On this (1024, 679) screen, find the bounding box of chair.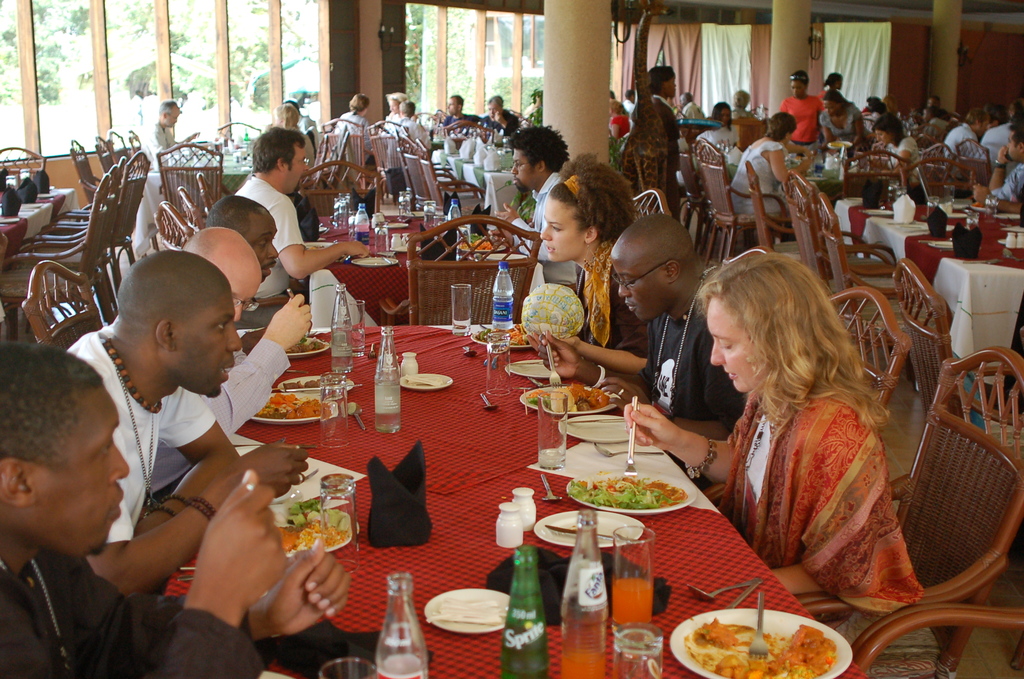
Bounding box: [left=431, top=111, right=451, bottom=126].
